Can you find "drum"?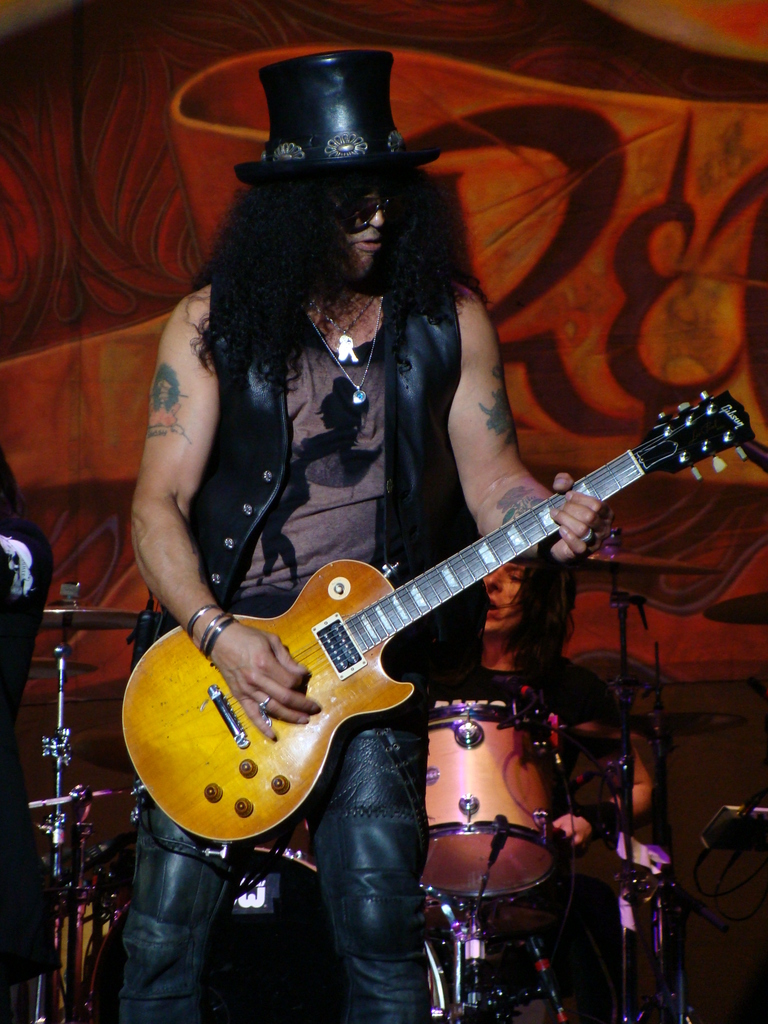
Yes, bounding box: [424, 701, 566, 900].
